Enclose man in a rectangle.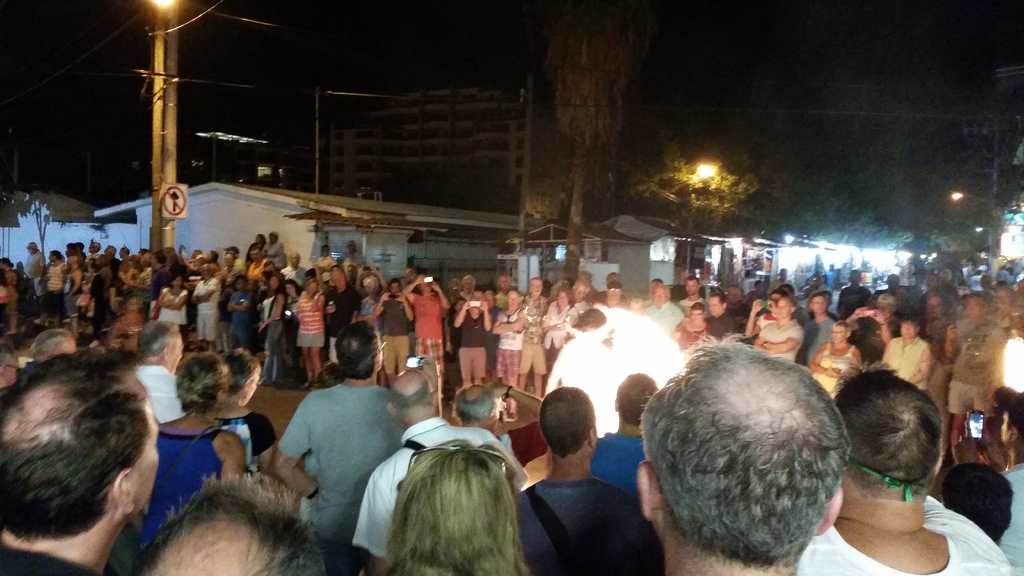
x1=343, y1=241, x2=358, y2=287.
